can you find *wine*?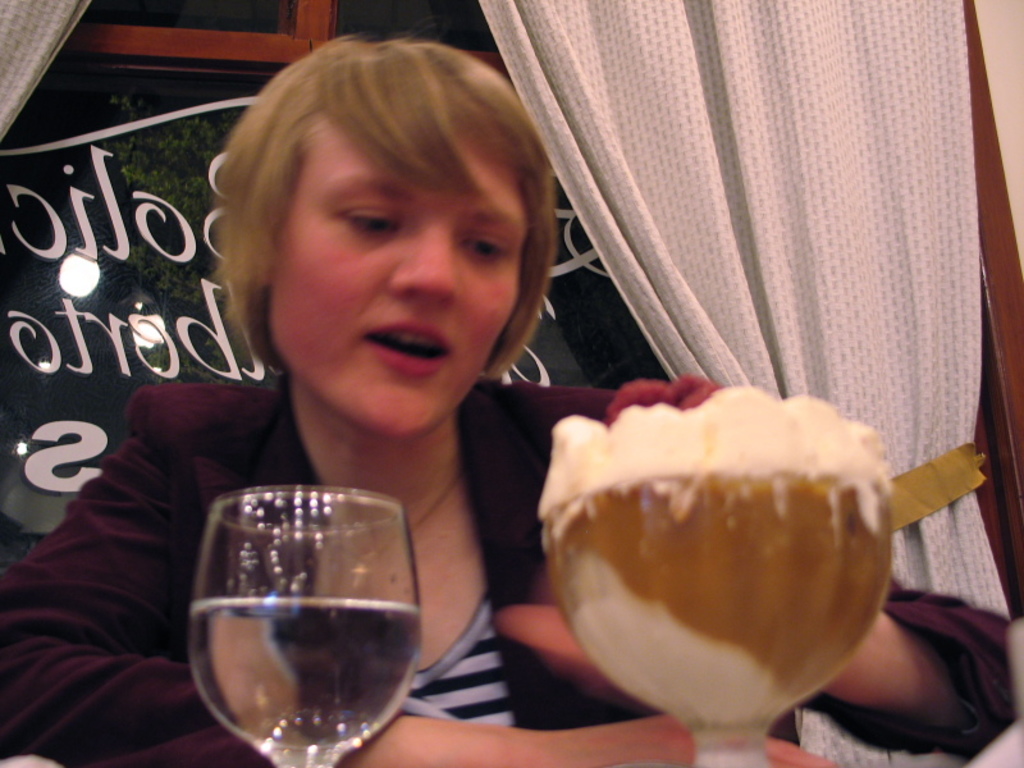
Yes, bounding box: {"left": 170, "top": 488, "right": 434, "bottom": 767}.
